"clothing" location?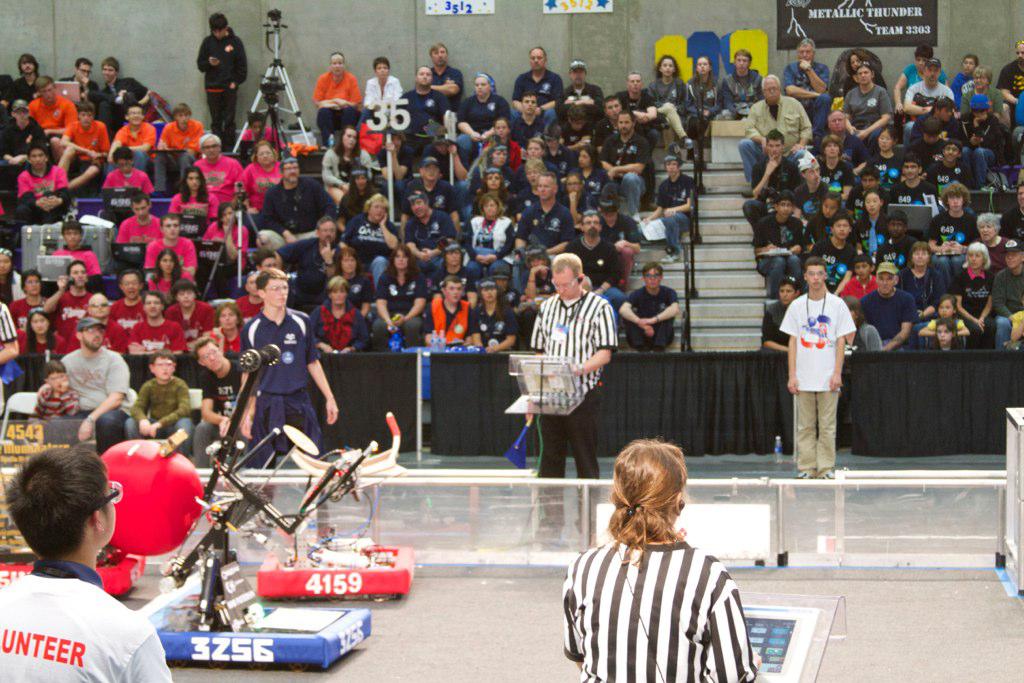
131,378,194,441
